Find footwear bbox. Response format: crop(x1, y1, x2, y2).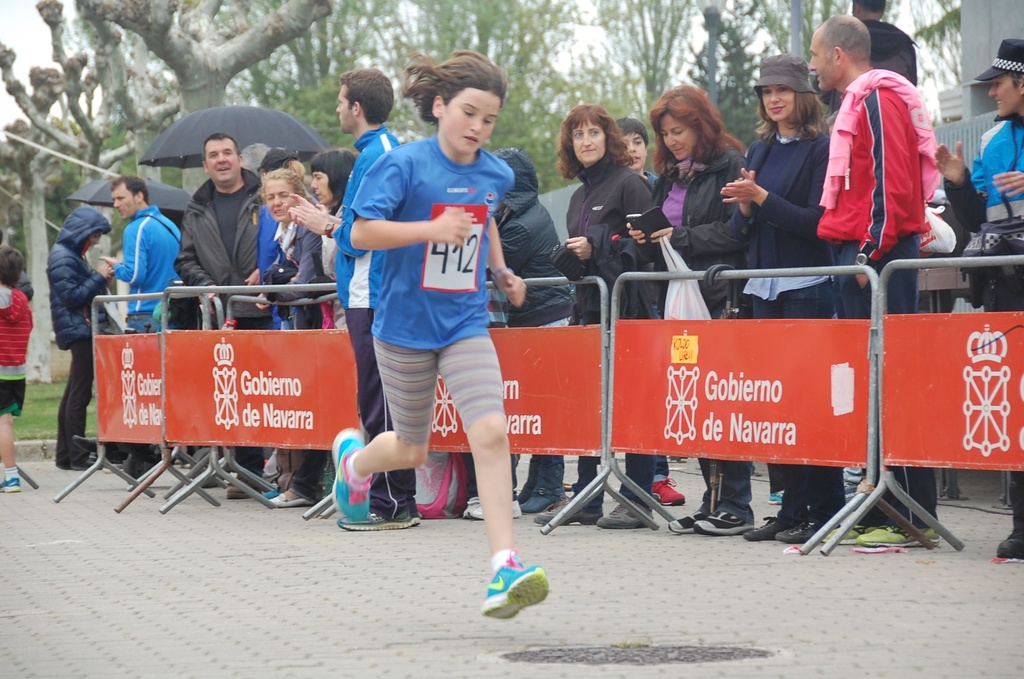
crop(269, 492, 316, 507).
